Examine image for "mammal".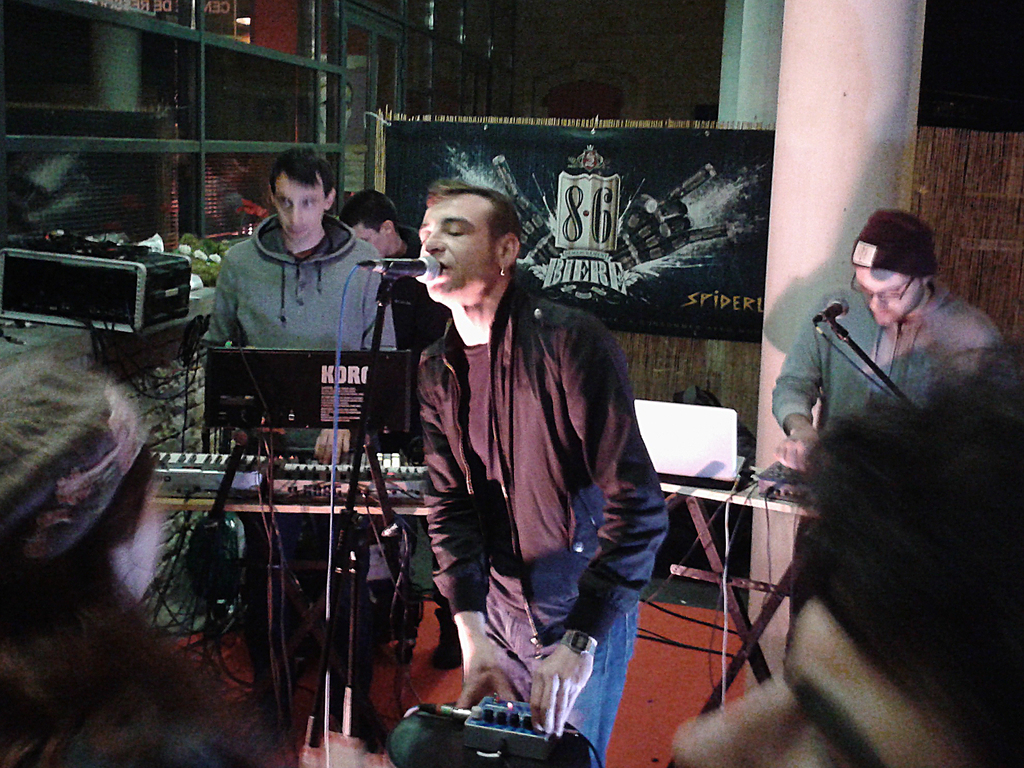
Examination result: [x1=337, y1=190, x2=423, y2=269].
